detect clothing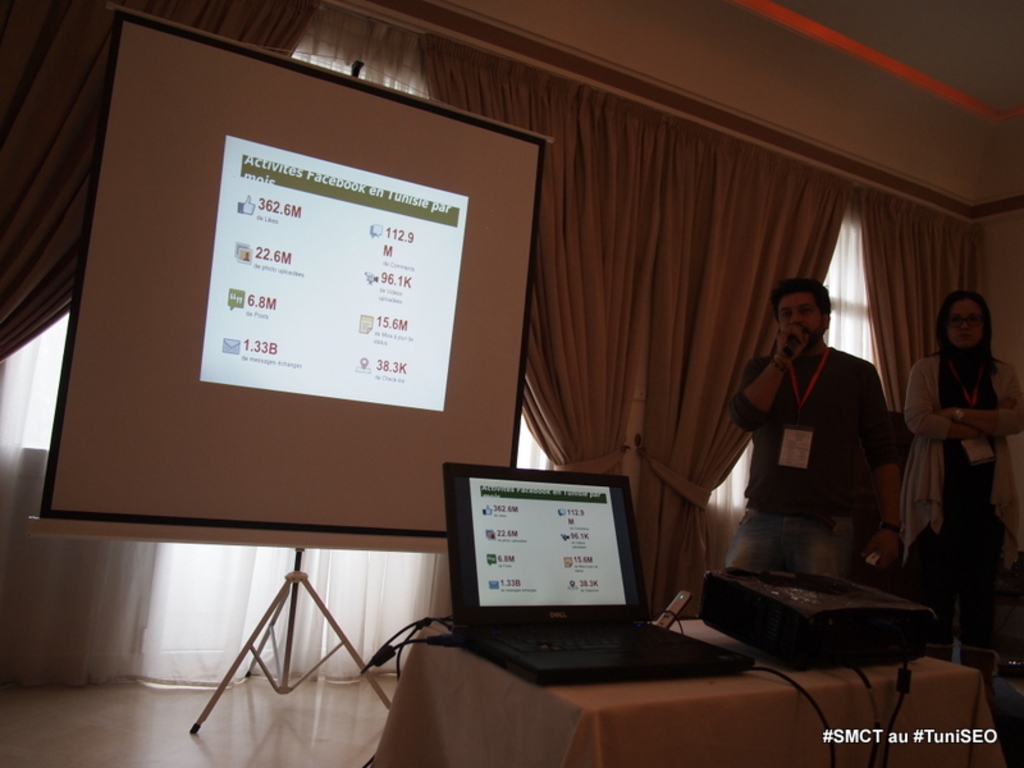
box=[737, 296, 895, 584]
